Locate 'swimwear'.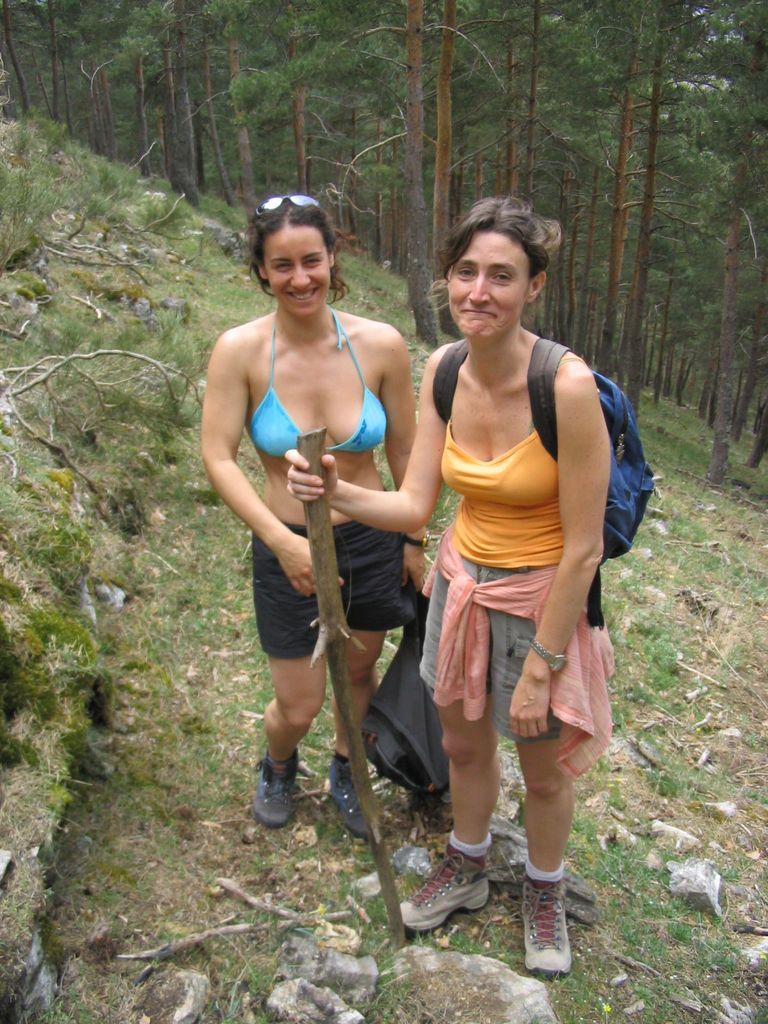
Bounding box: left=415, top=518, right=616, bottom=748.
